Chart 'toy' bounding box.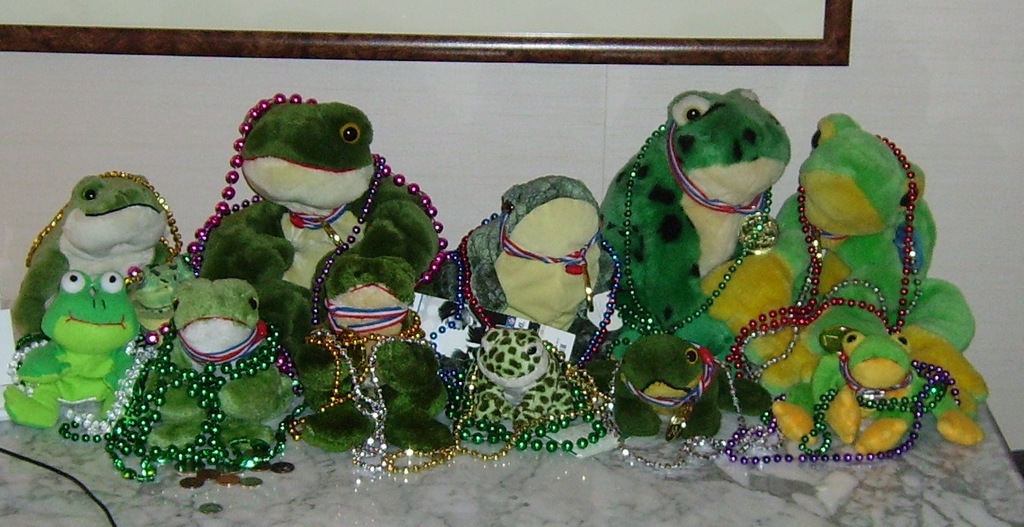
Charted: <box>0,261,153,431</box>.
